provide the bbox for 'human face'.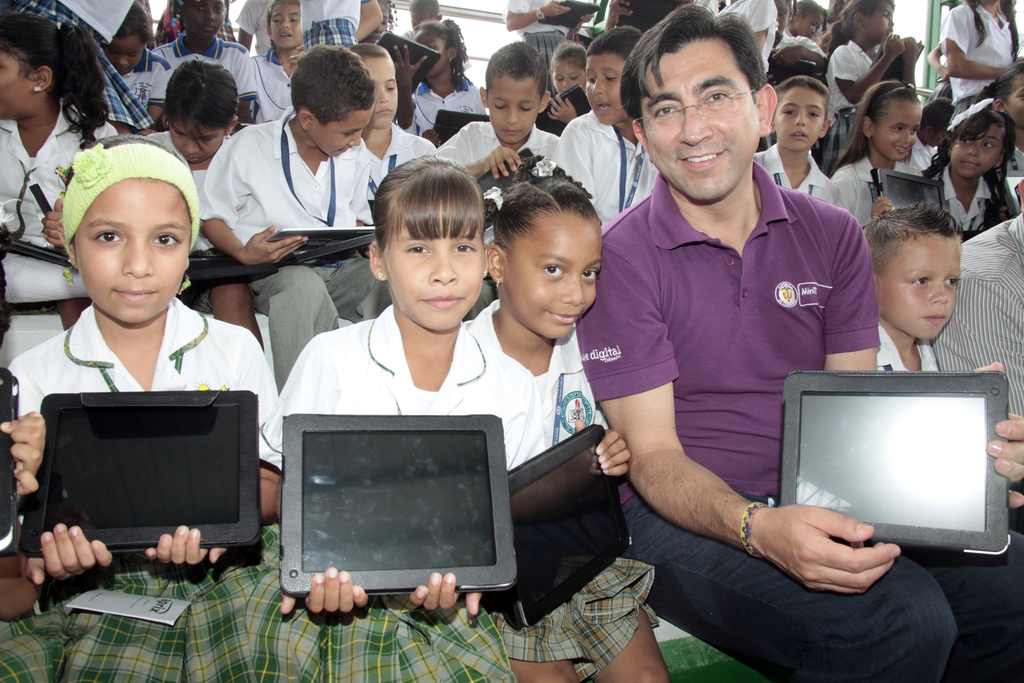
select_region(863, 0, 895, 47).
